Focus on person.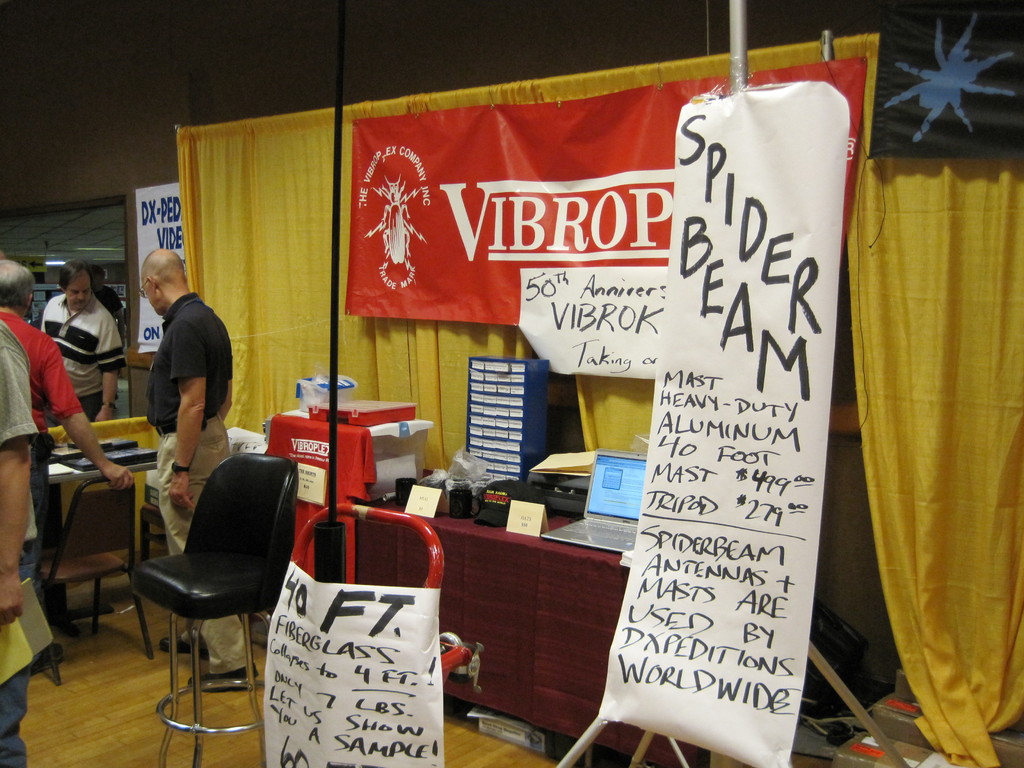
Focused at pyautogui.locateOnScreen(0, 316, 47, 767).
